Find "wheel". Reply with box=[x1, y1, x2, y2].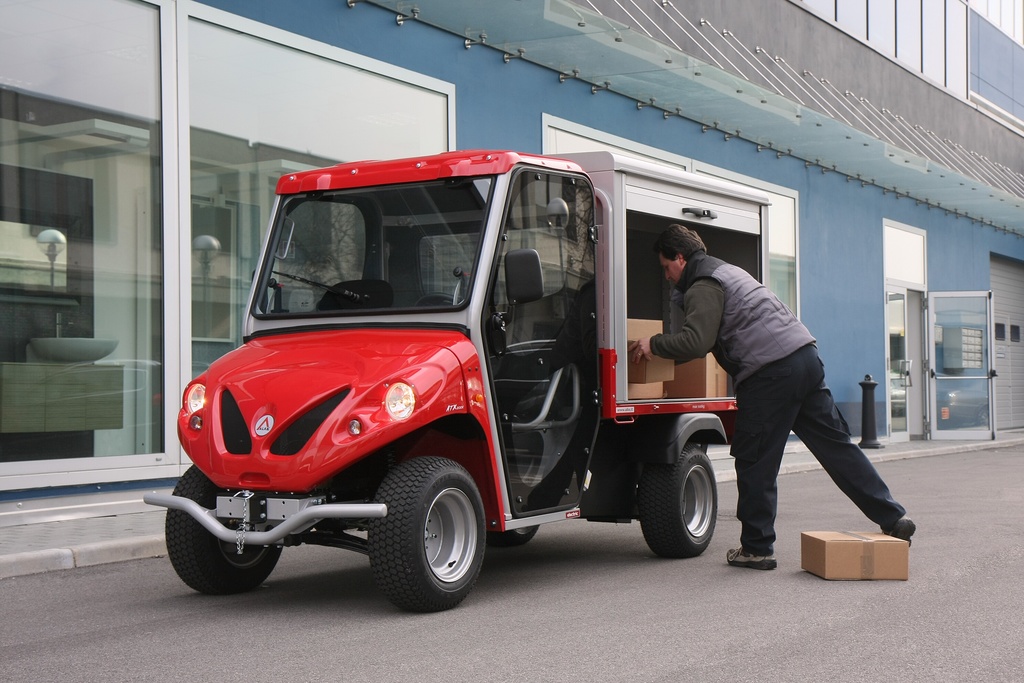
box=[416, 293, 462, 308].
